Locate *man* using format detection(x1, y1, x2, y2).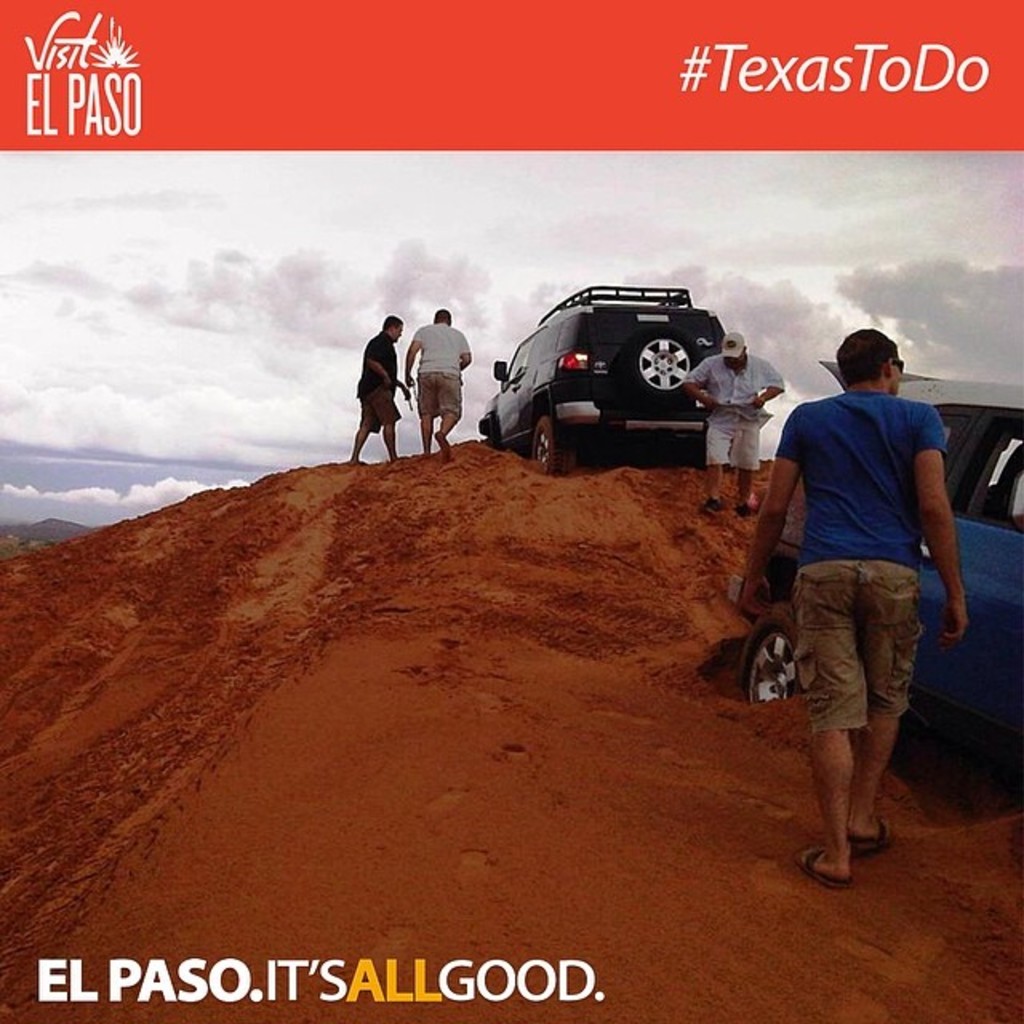
detection(680, 334, 782, 515).
